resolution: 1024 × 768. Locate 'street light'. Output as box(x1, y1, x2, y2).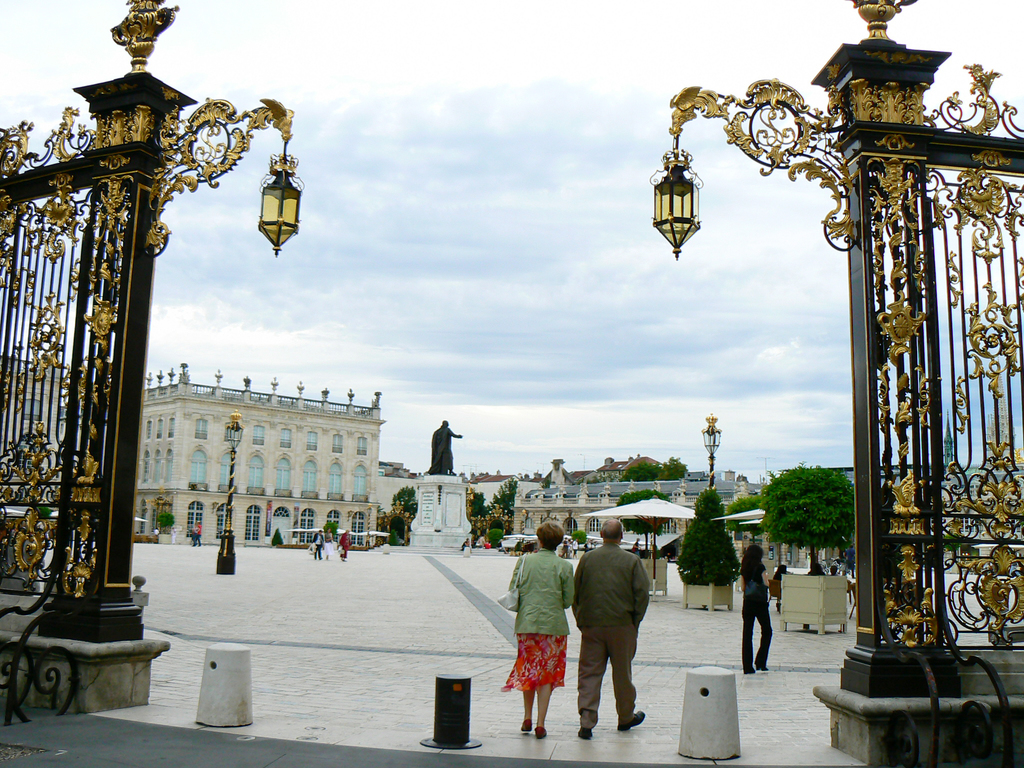
box(692, 410, 727, 492).
